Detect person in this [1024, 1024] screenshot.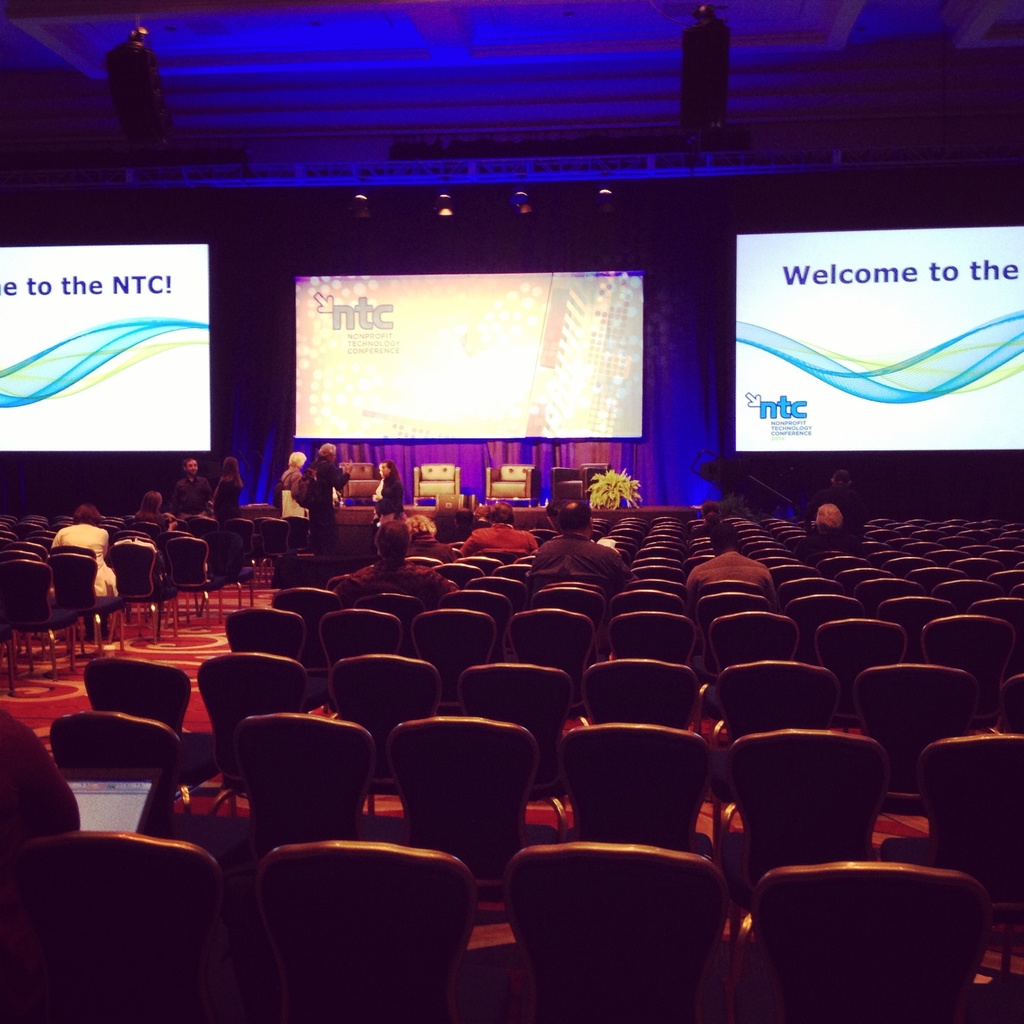
Detection: (209, 455, 249, 527).
